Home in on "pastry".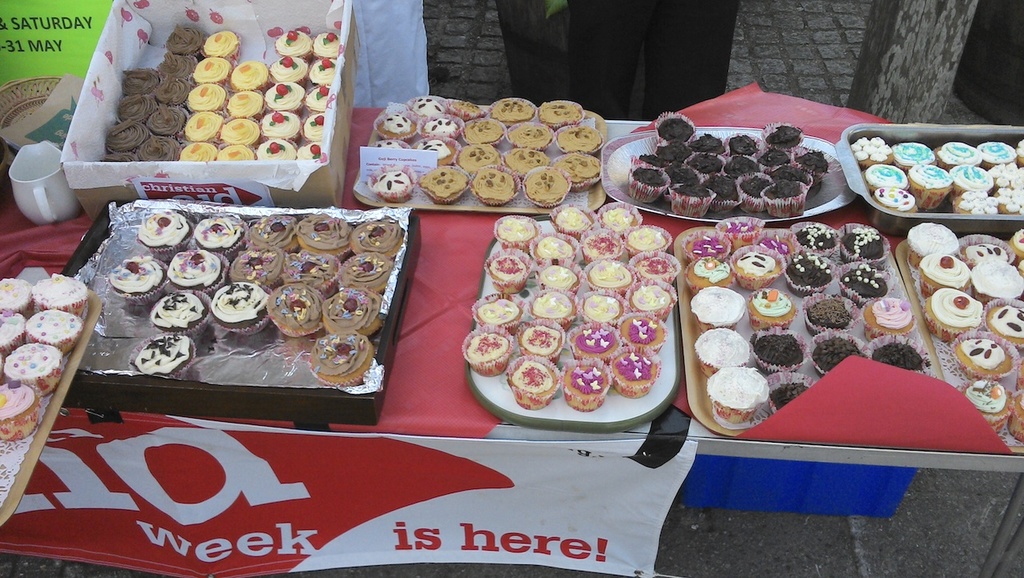
Homed in at (x1=523, y1=168, x2=567, y2=207).
